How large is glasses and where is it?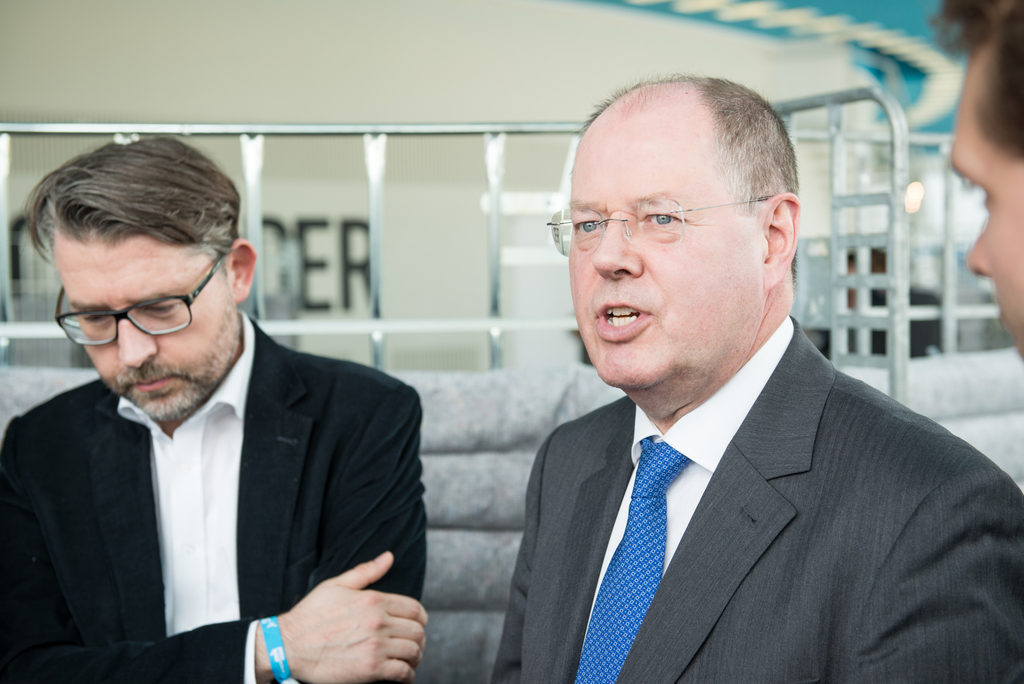
Bounding box: 42 277 225 350.
